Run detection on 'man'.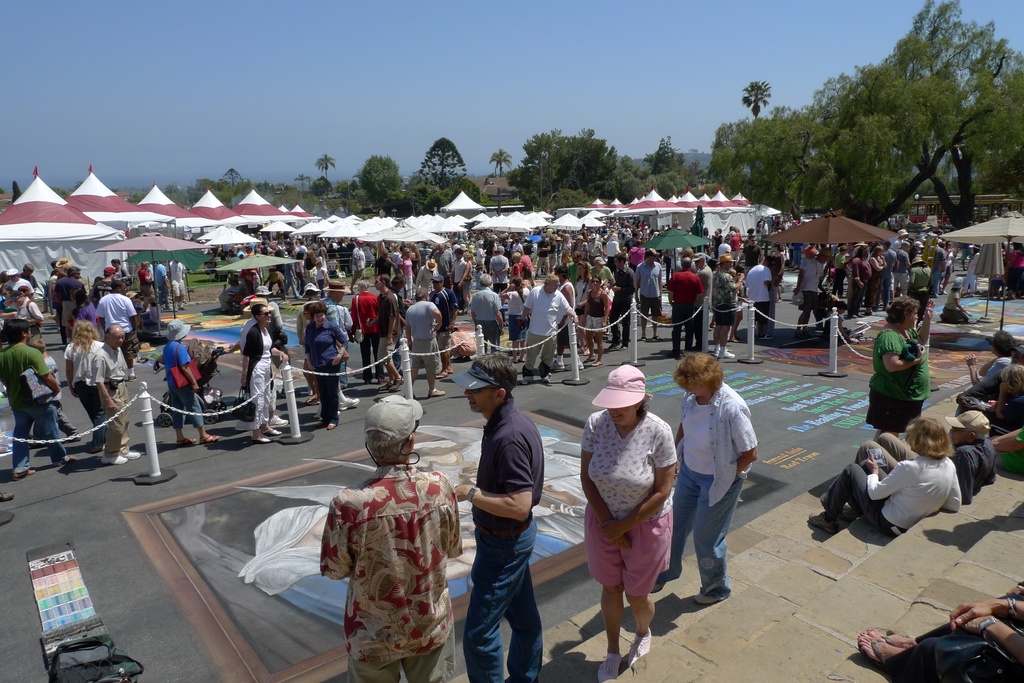
Result: rect(283, 249, 303, 300).
